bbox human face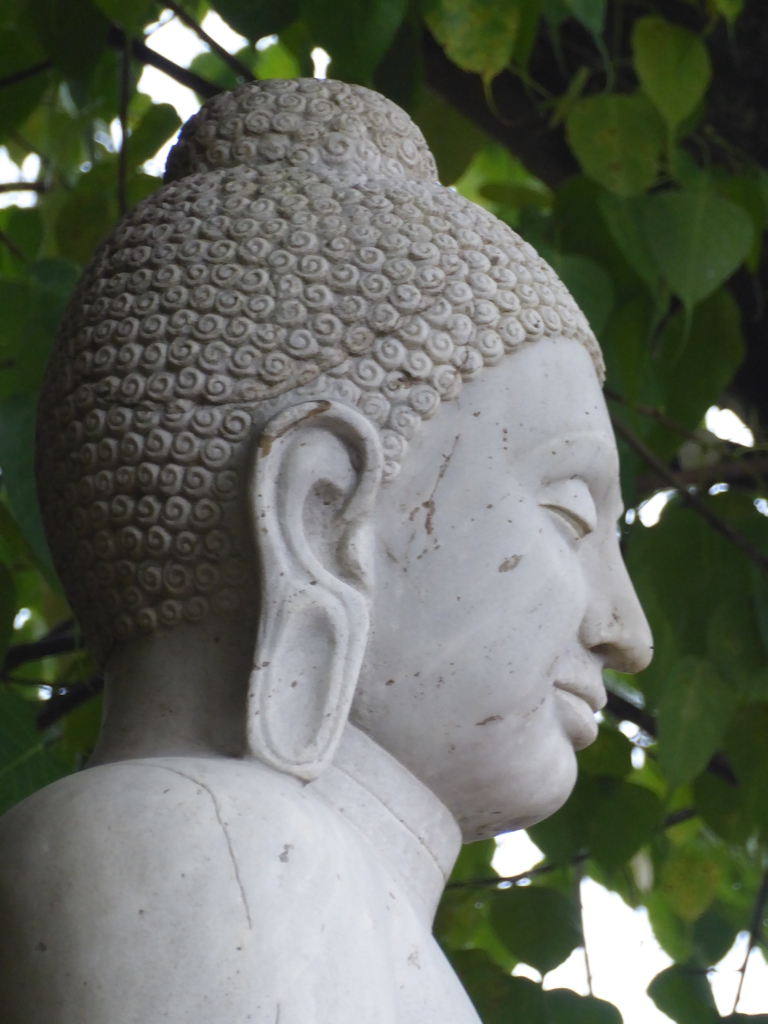
367 330 660 829
